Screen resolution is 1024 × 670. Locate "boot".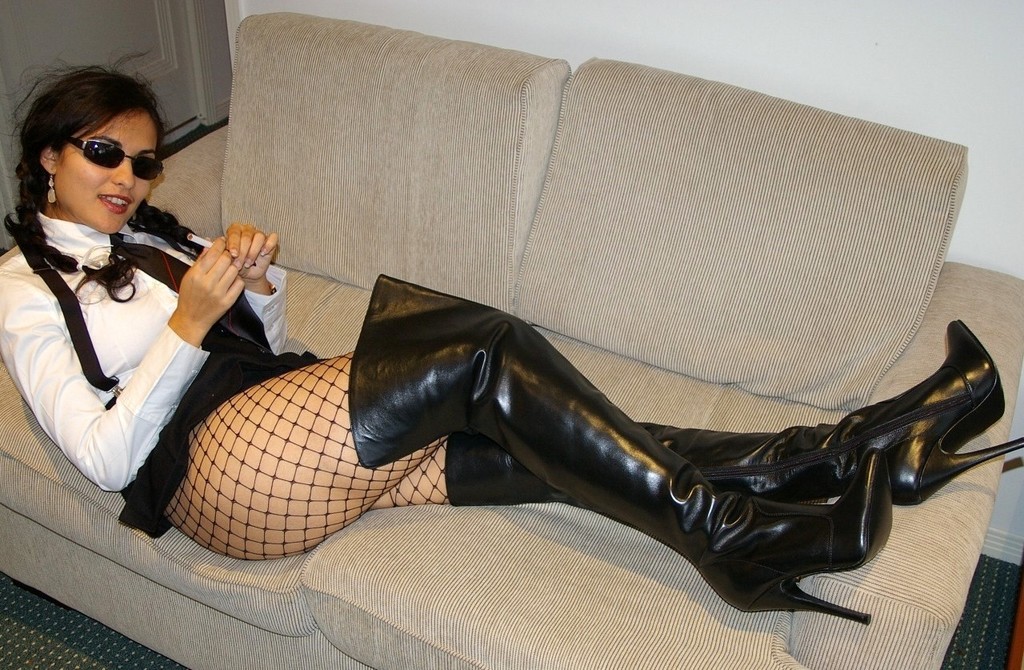
349 271 893 627.
